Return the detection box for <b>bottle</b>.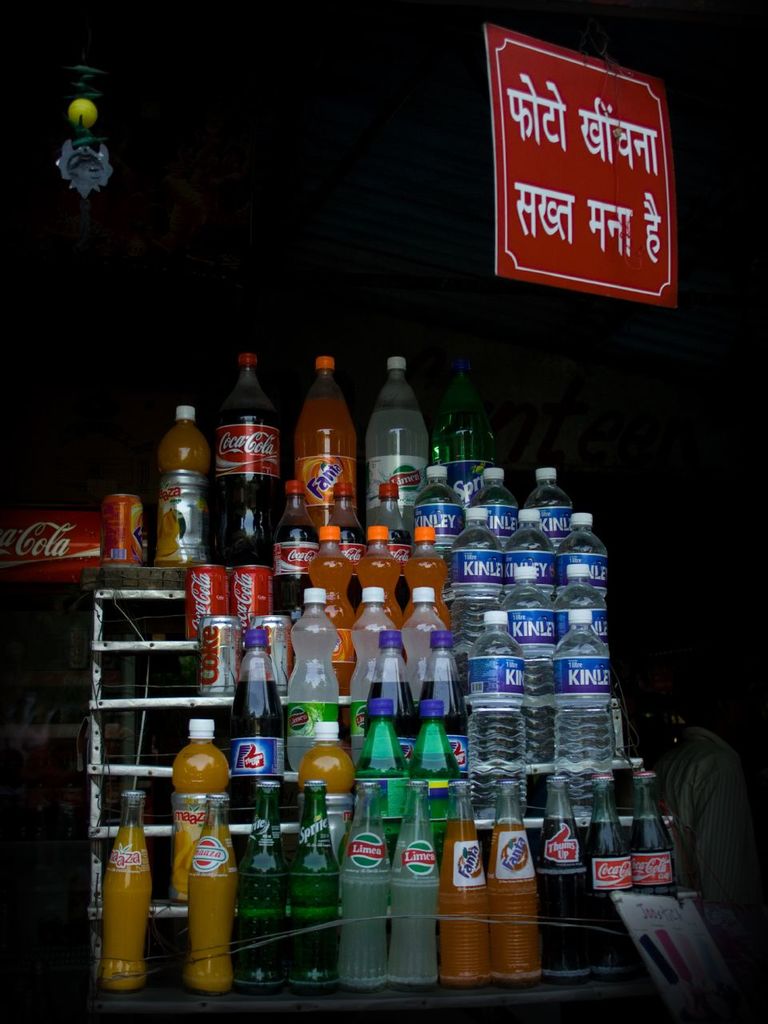
bbox=(414, 456, 471, 535).
